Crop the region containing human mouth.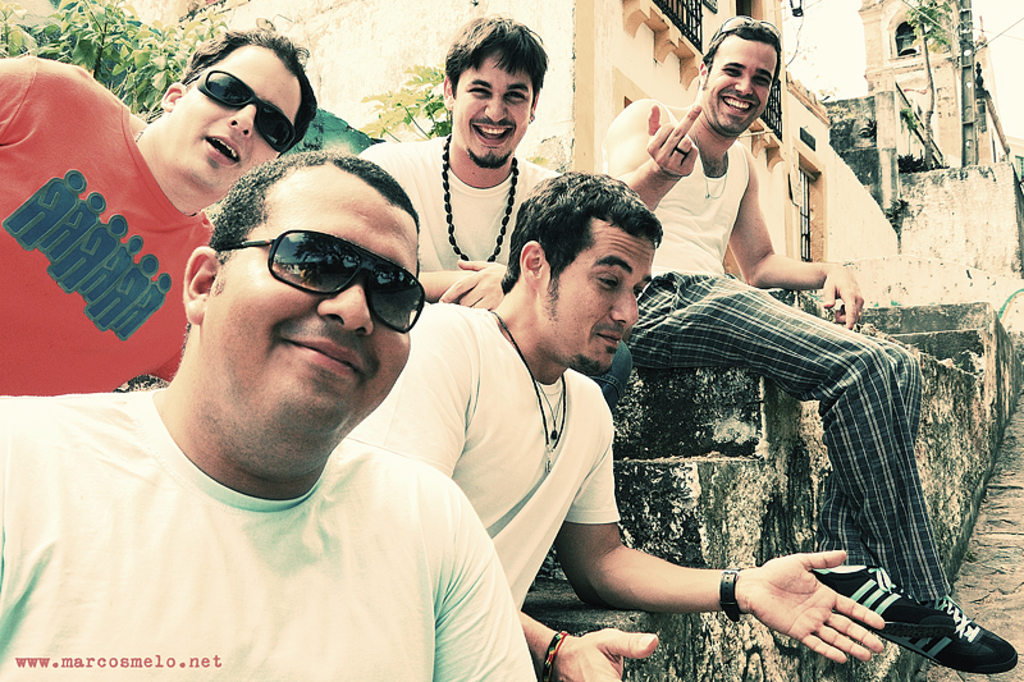
Crop region: BBox(724, 91, 759, 120).
